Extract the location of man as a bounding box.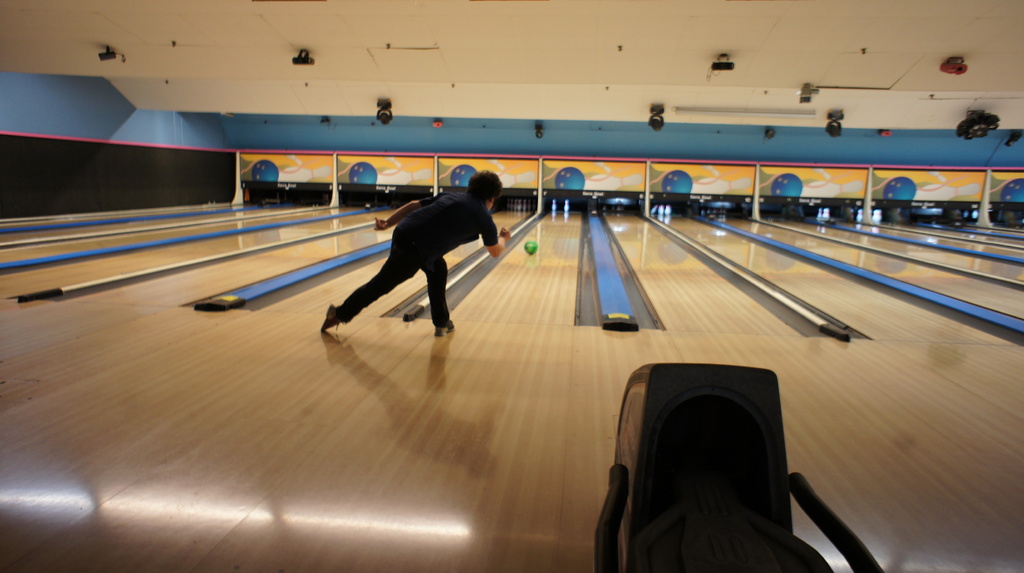
[left=314, top=164, right=513, bottom=339].
